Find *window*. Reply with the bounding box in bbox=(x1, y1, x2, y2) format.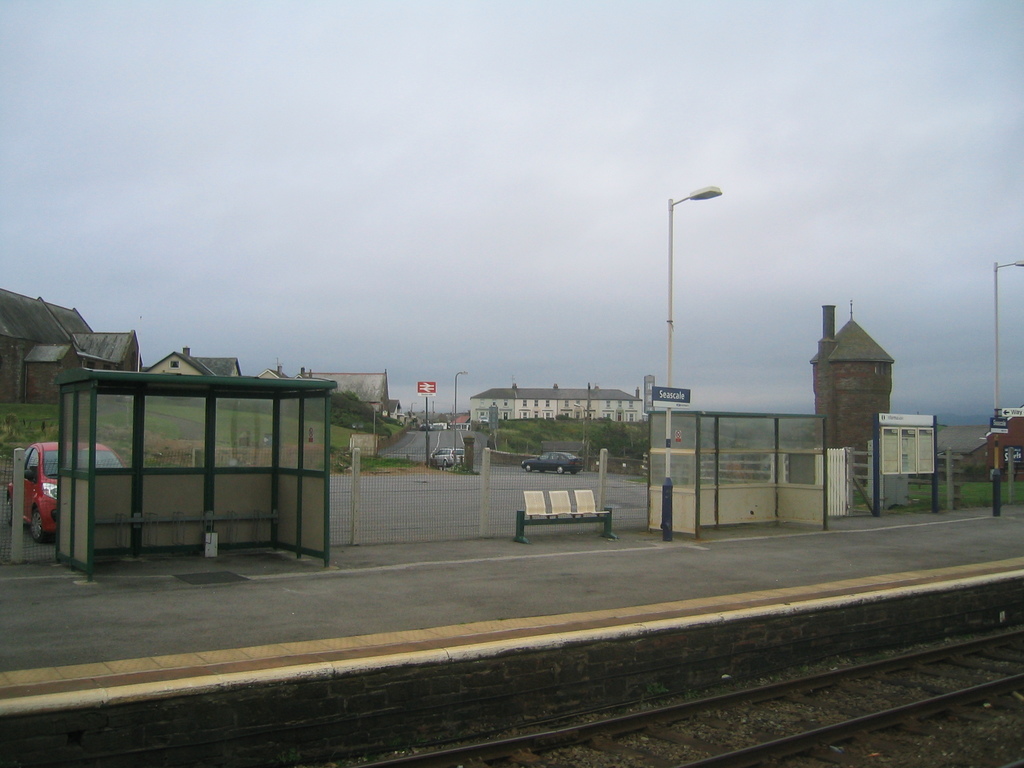
bbox=(541, 412, 556, 419).
